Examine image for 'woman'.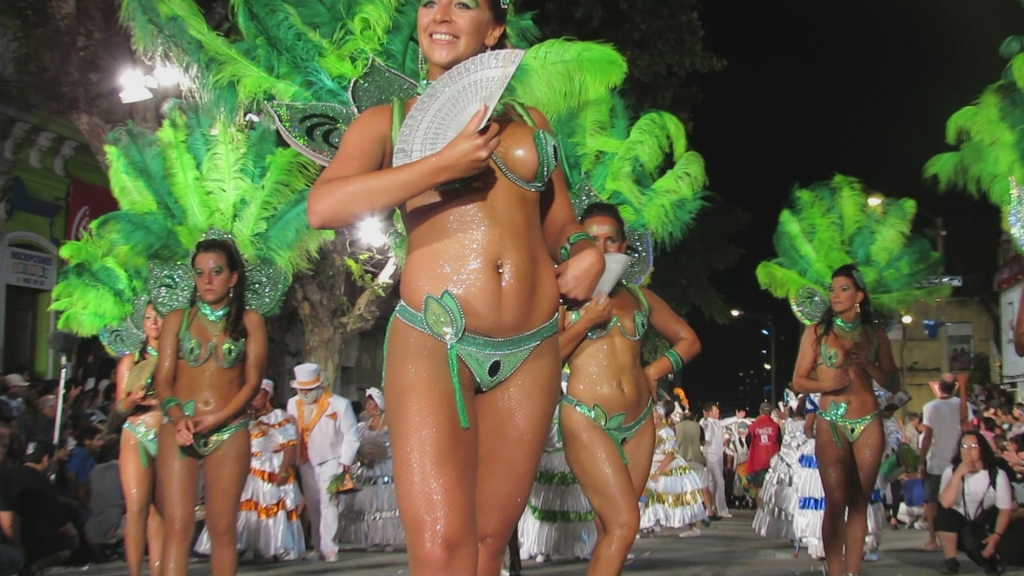
Examination result: 303/0/606/575.
